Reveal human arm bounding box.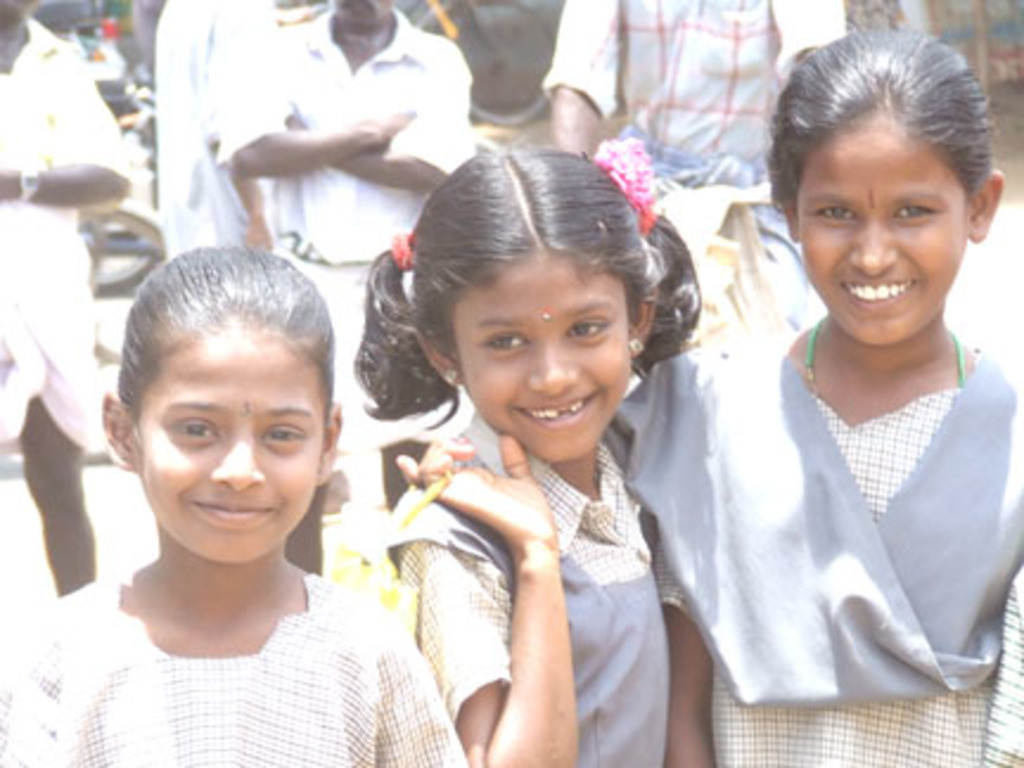
Revealed: 367, 619, 457, 766.
